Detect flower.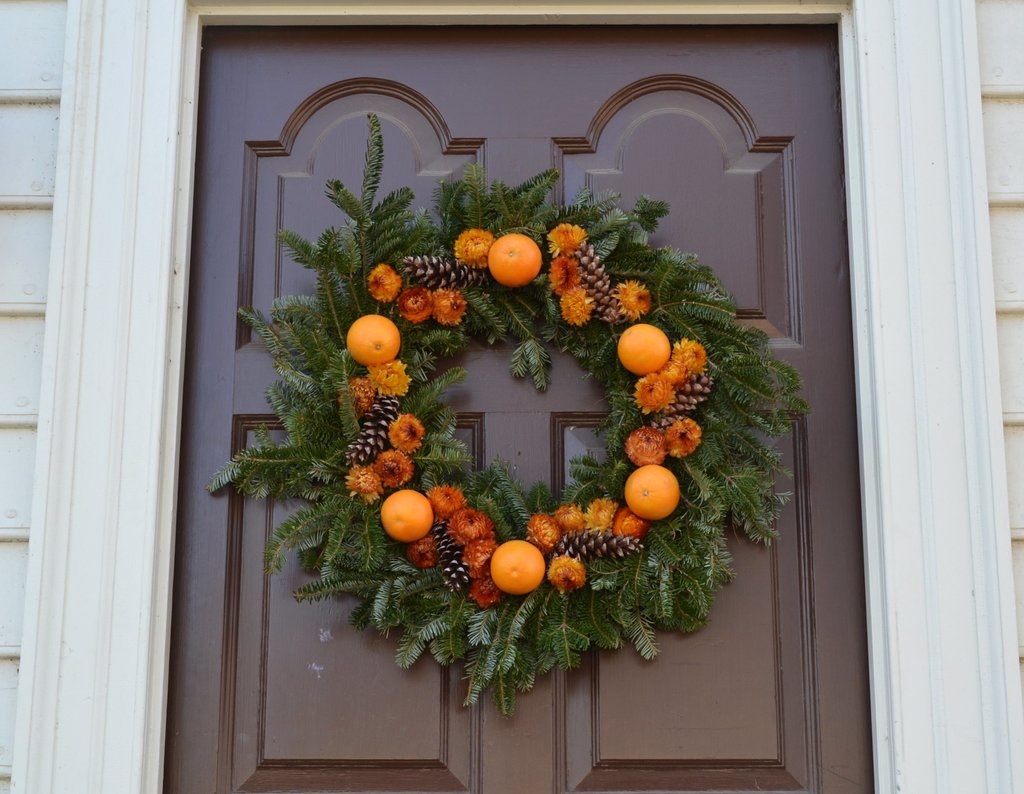
Detected at 666/334/718/380.
